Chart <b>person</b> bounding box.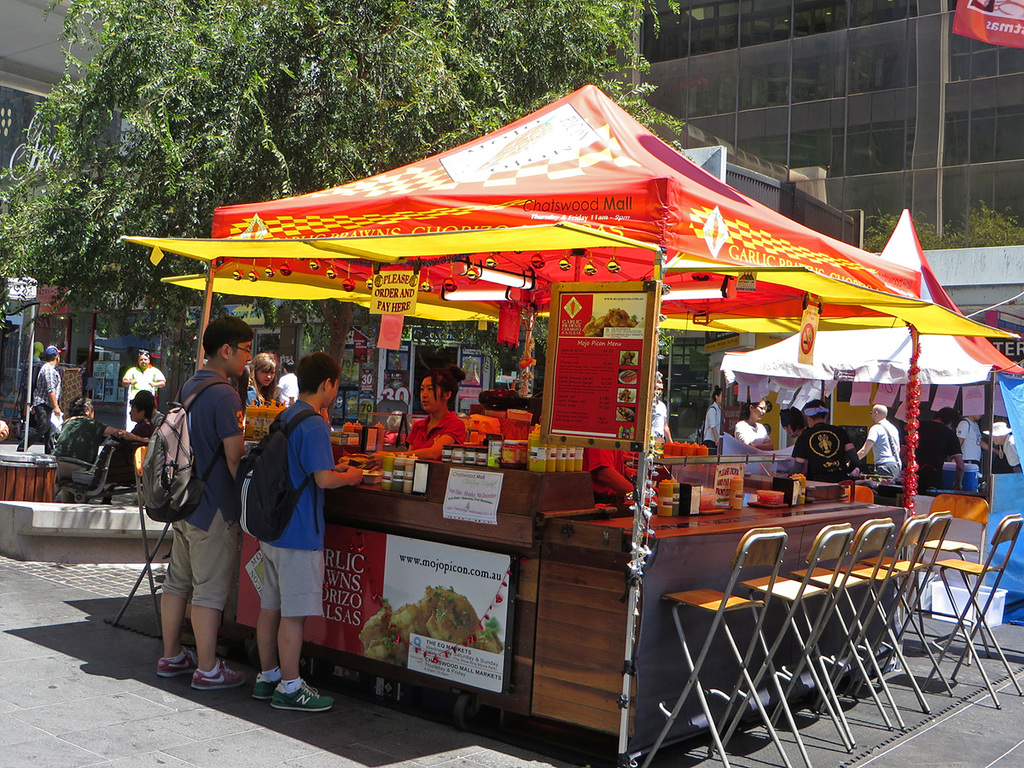
Charted: bbox=[247, 348, 278, 405].
